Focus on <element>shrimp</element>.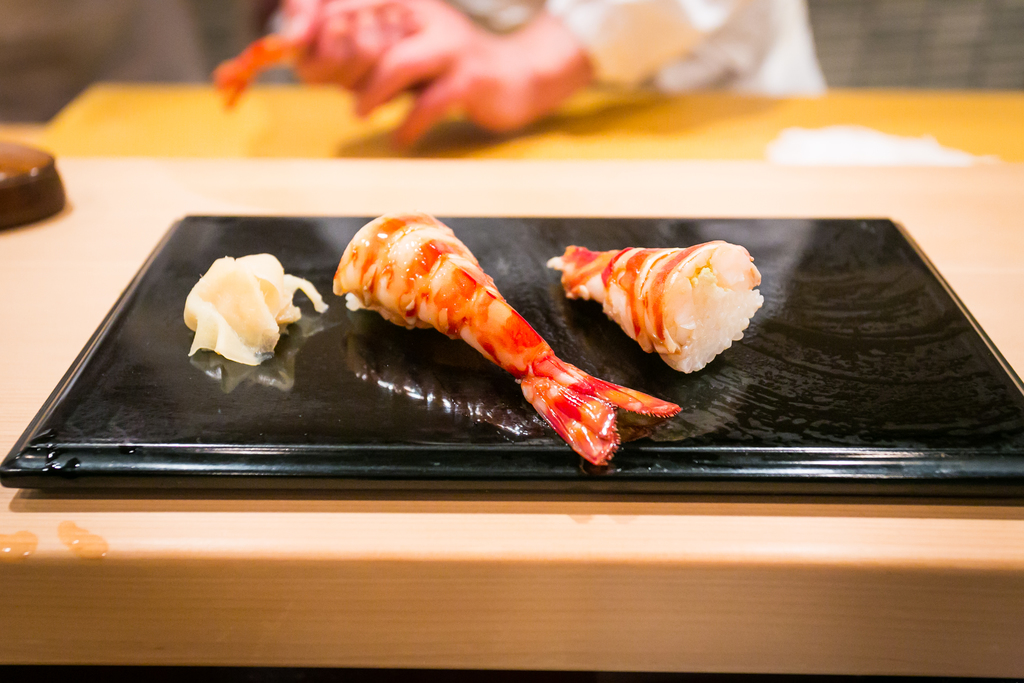
Focused at region(547, 236, 765, 377).
